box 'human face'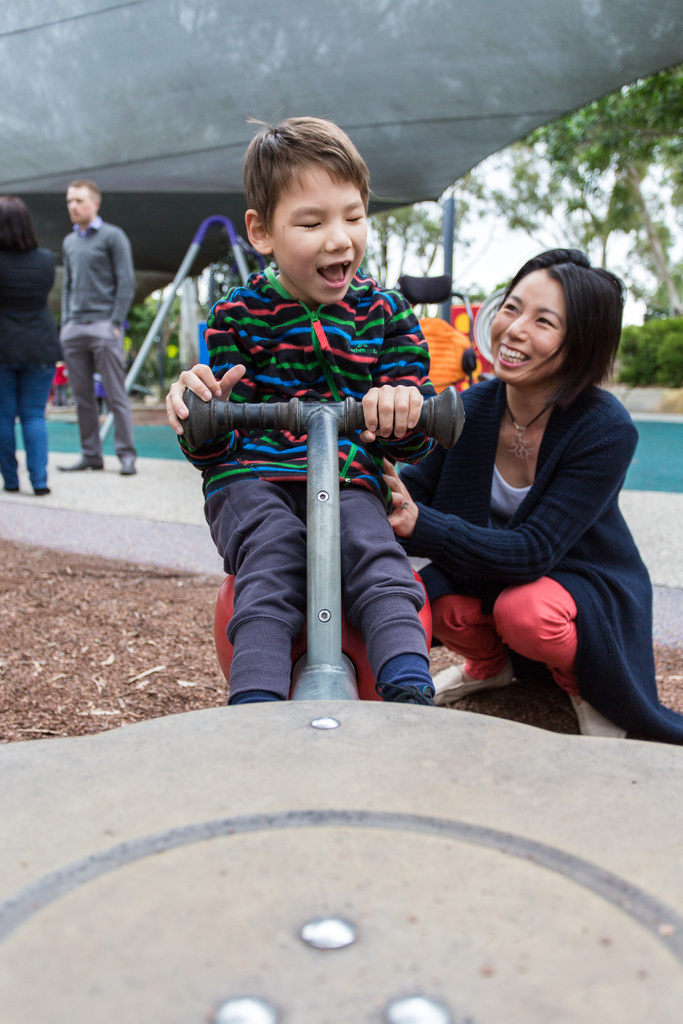
(67, 188, 92, 225)
